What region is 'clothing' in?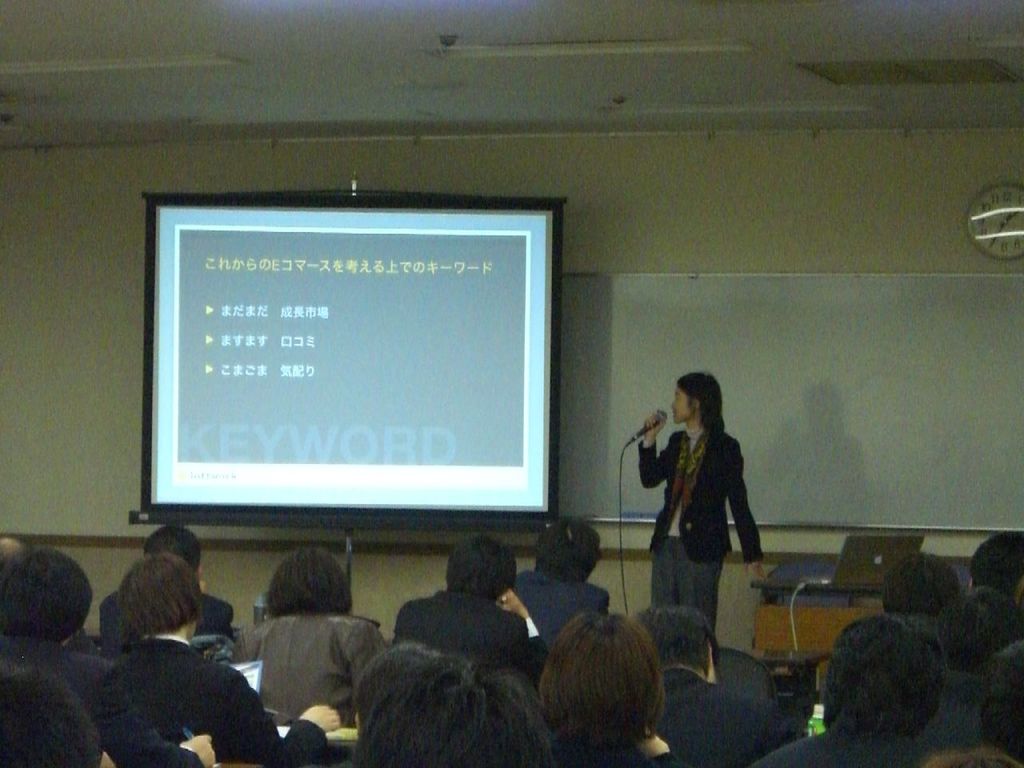
[x1=630, y1=426, x2=762, y2=646].
